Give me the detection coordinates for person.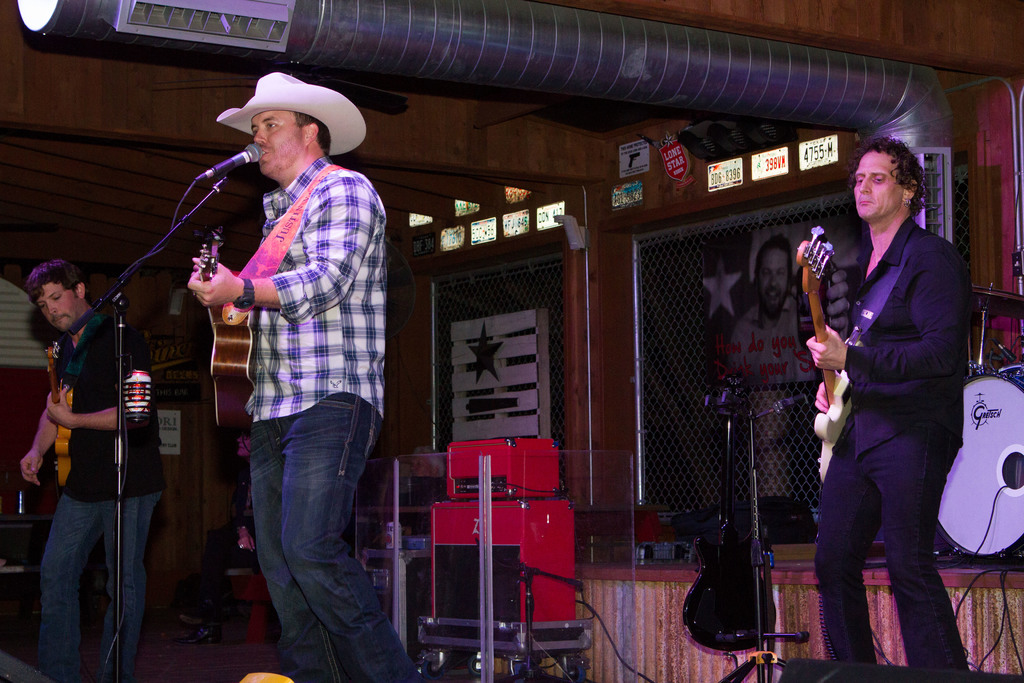
rect(20, 216, 163, 682).
